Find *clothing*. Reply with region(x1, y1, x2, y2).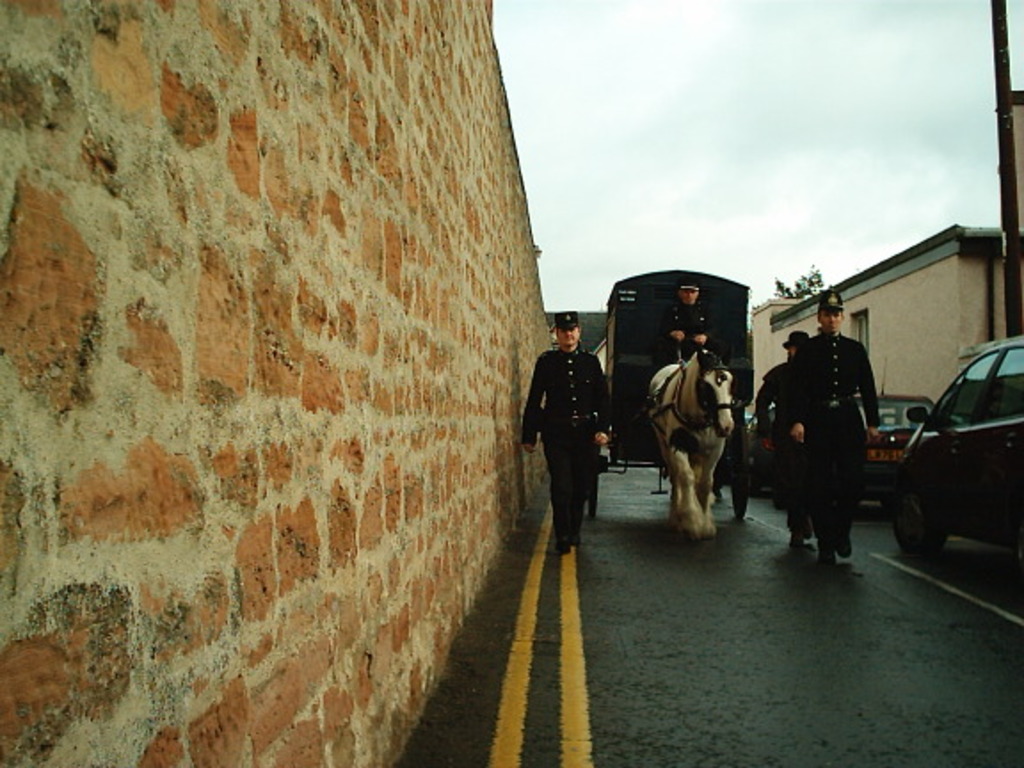
region(517, 347, 610, 537).
